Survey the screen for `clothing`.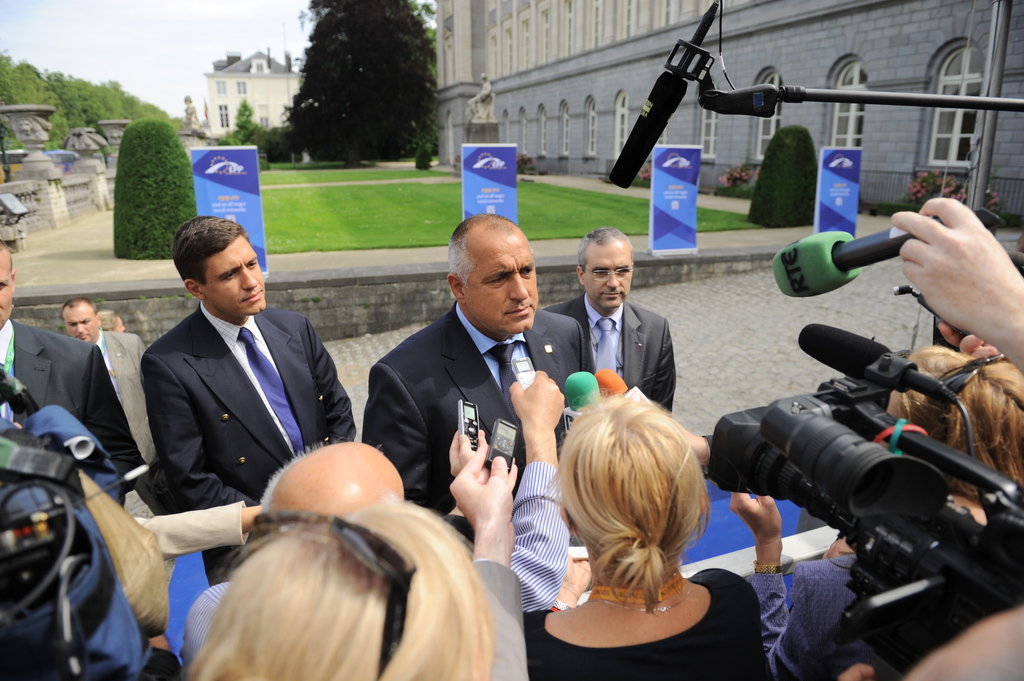
Survey found: l=140, t=302, r=357, b=507.
